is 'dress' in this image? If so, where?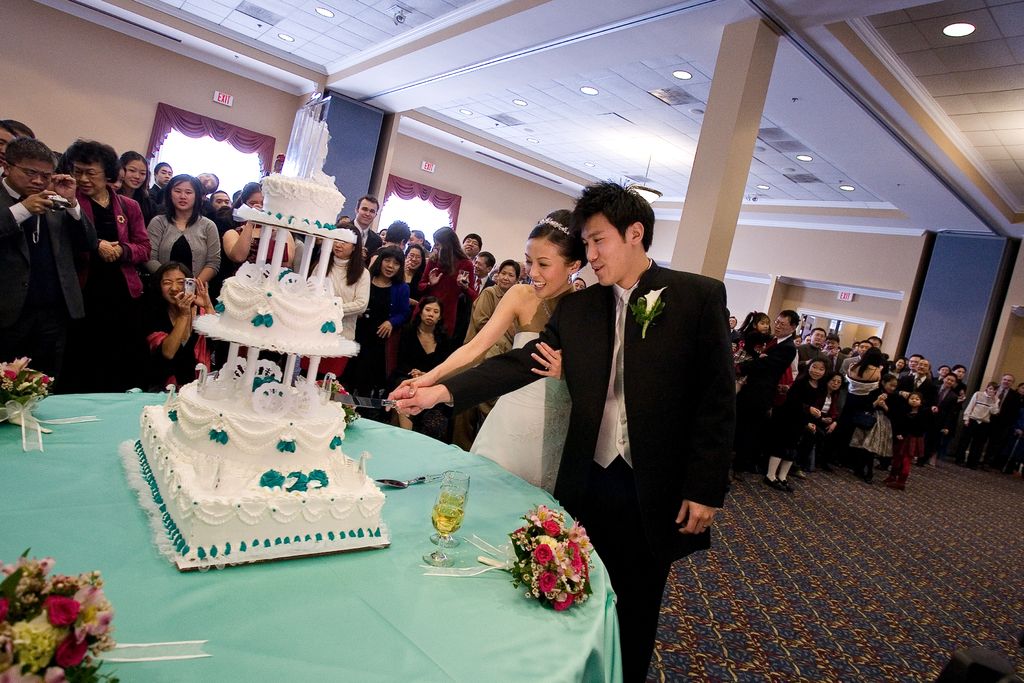
Yes, at <region>467, 335, 573, 492</region>.
